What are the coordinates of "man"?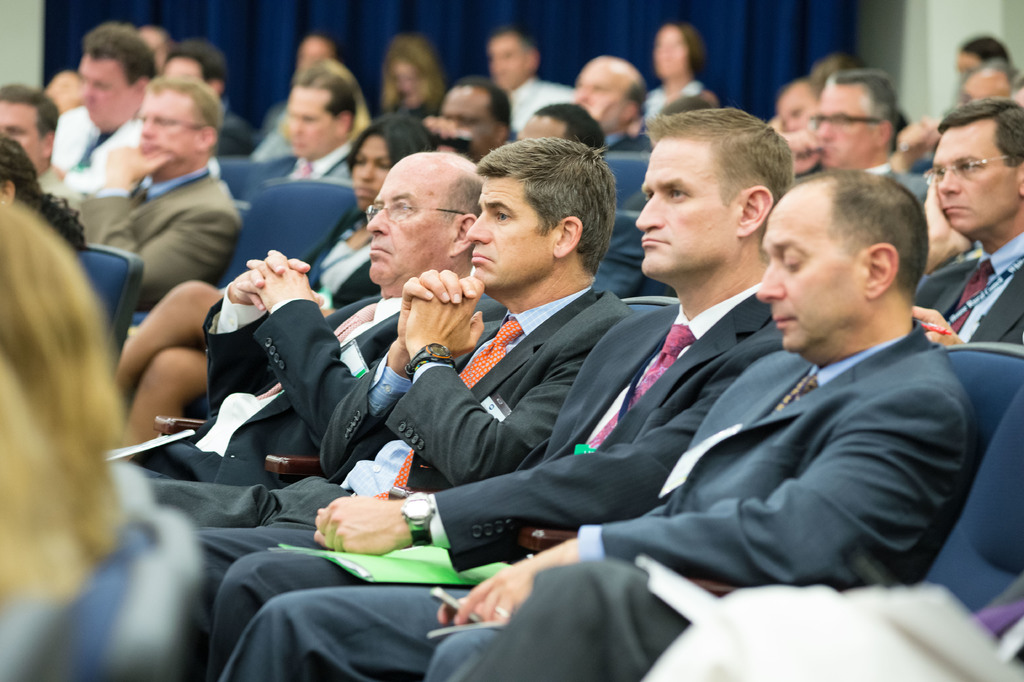
pyautogui.locateOnScreen(74, 73, 244, 312).
